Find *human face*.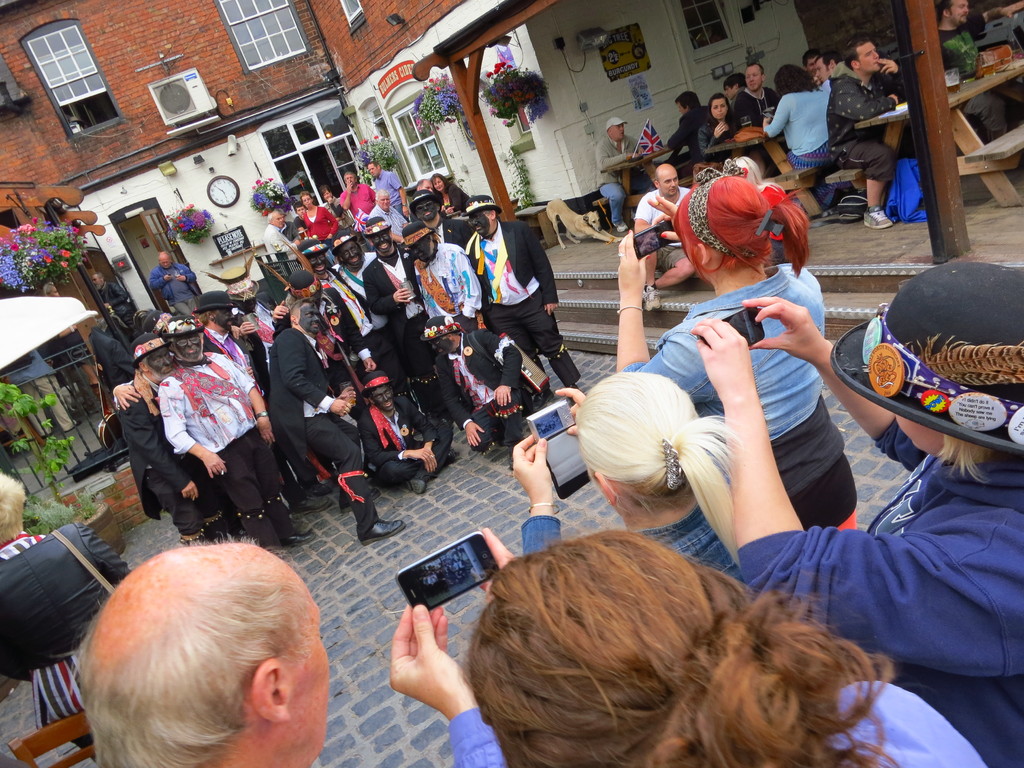
x1=676, y1=104, x2=685, y2=114.
